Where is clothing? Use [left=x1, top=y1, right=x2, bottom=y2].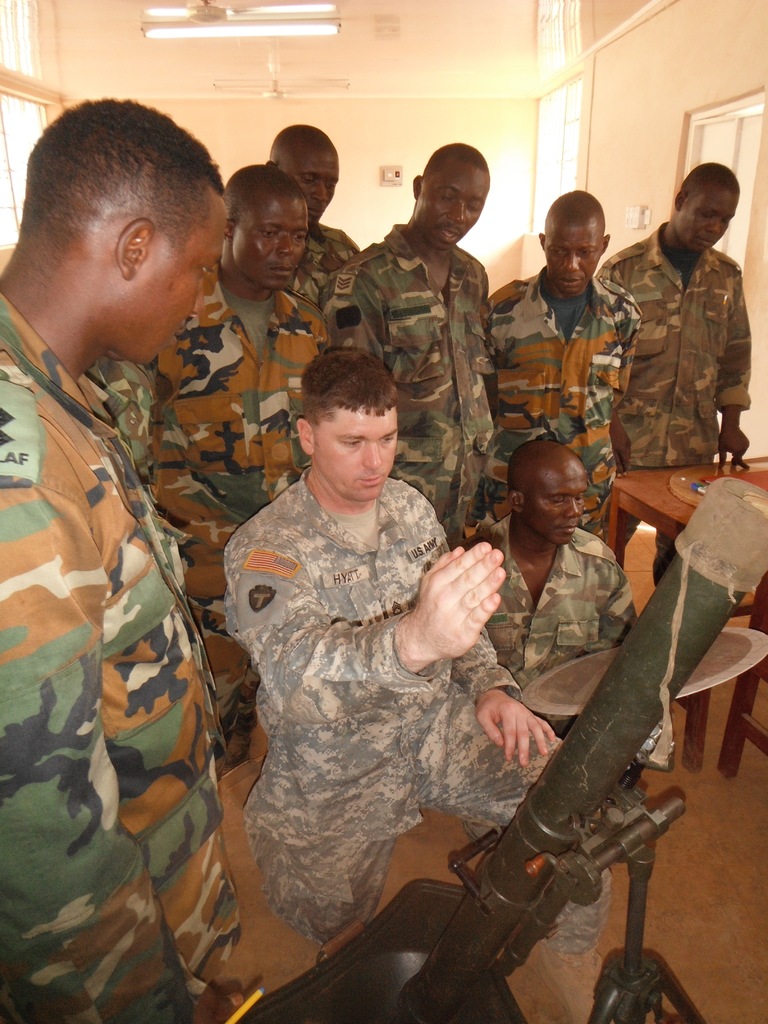
[left=453, top=526, right=646, bottom=741].
